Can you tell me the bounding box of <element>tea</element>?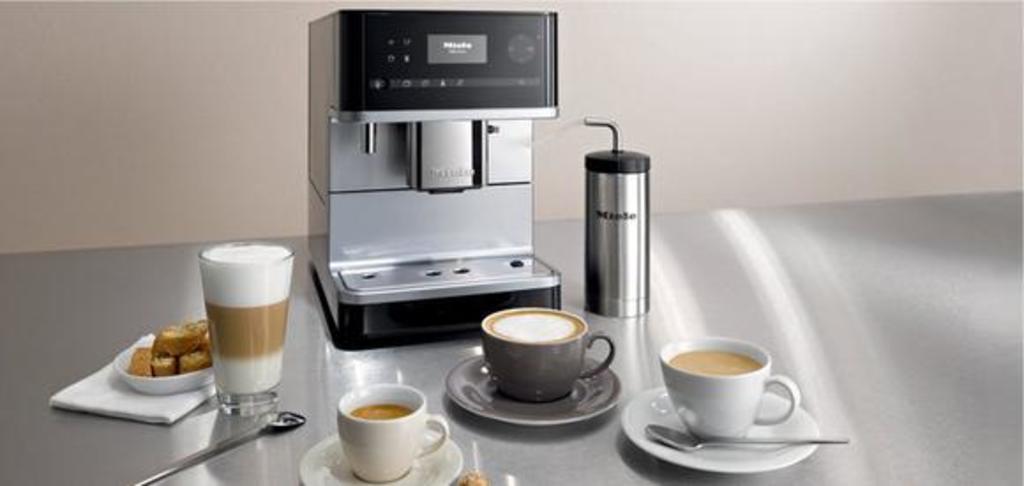
487,308,584,346.
